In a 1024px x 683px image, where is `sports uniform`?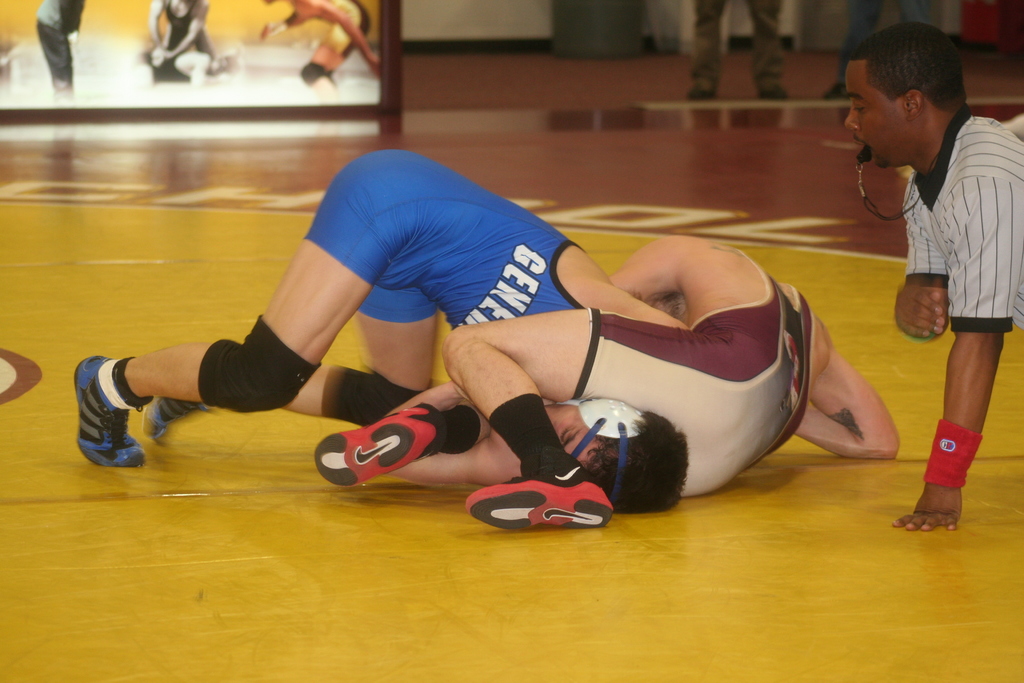
324,0,370,49.
